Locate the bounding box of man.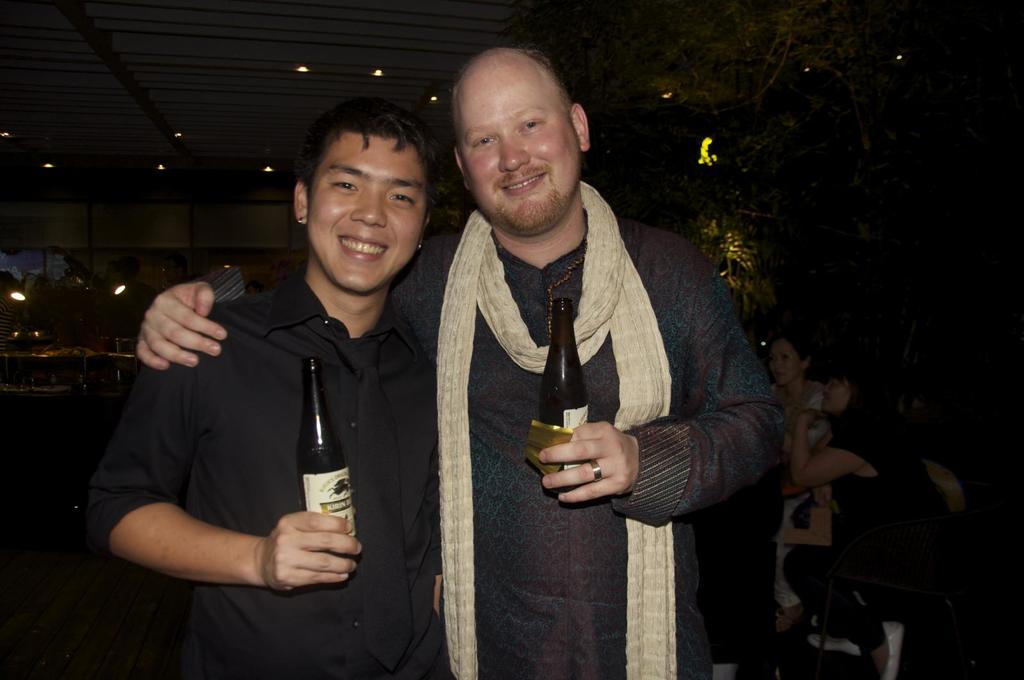
Bounding box: bbox=(76, 184, 372, 640).
